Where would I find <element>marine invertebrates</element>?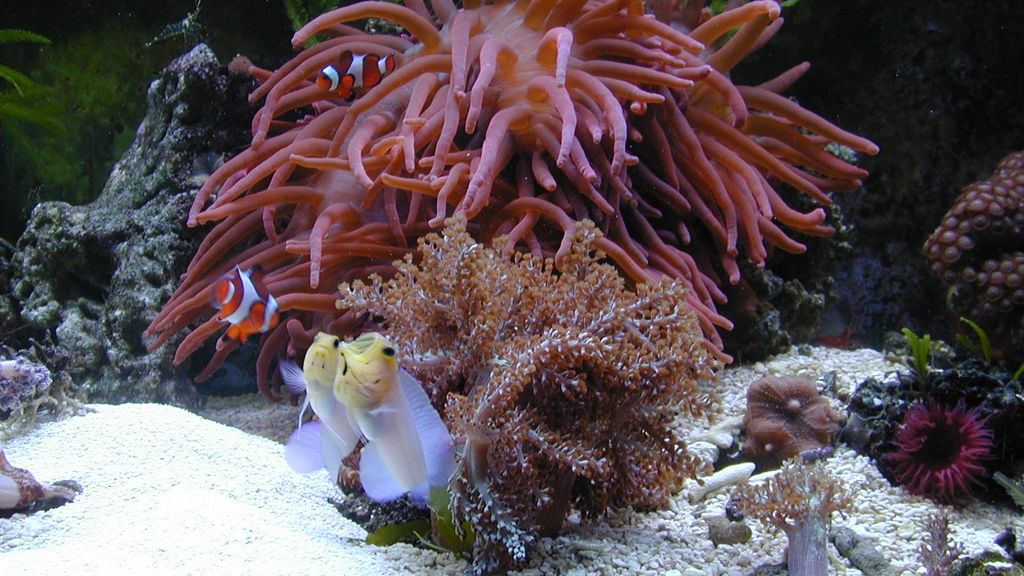
At BBox(736, 367, 834, 487).
